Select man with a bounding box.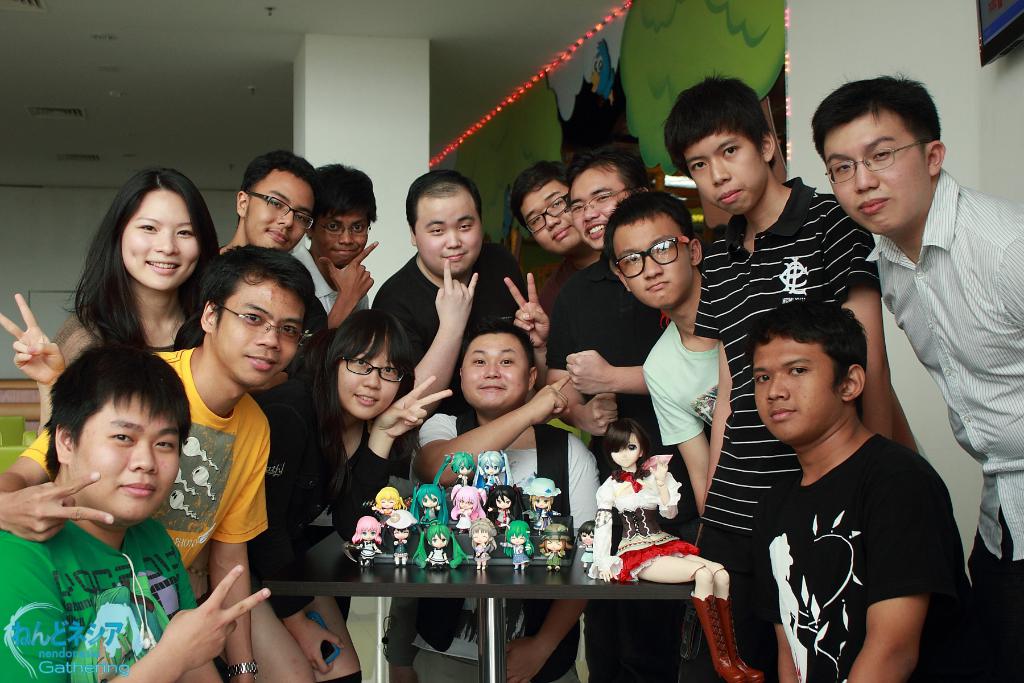
662 65 908 682.
